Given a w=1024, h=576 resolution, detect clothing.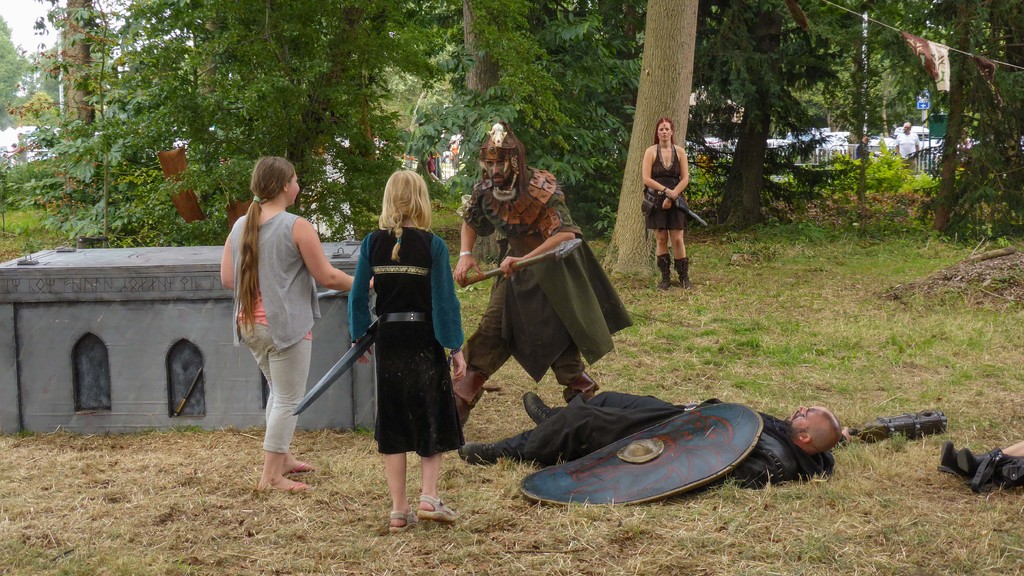
left=460, top=164, right=628, bottom=400.
